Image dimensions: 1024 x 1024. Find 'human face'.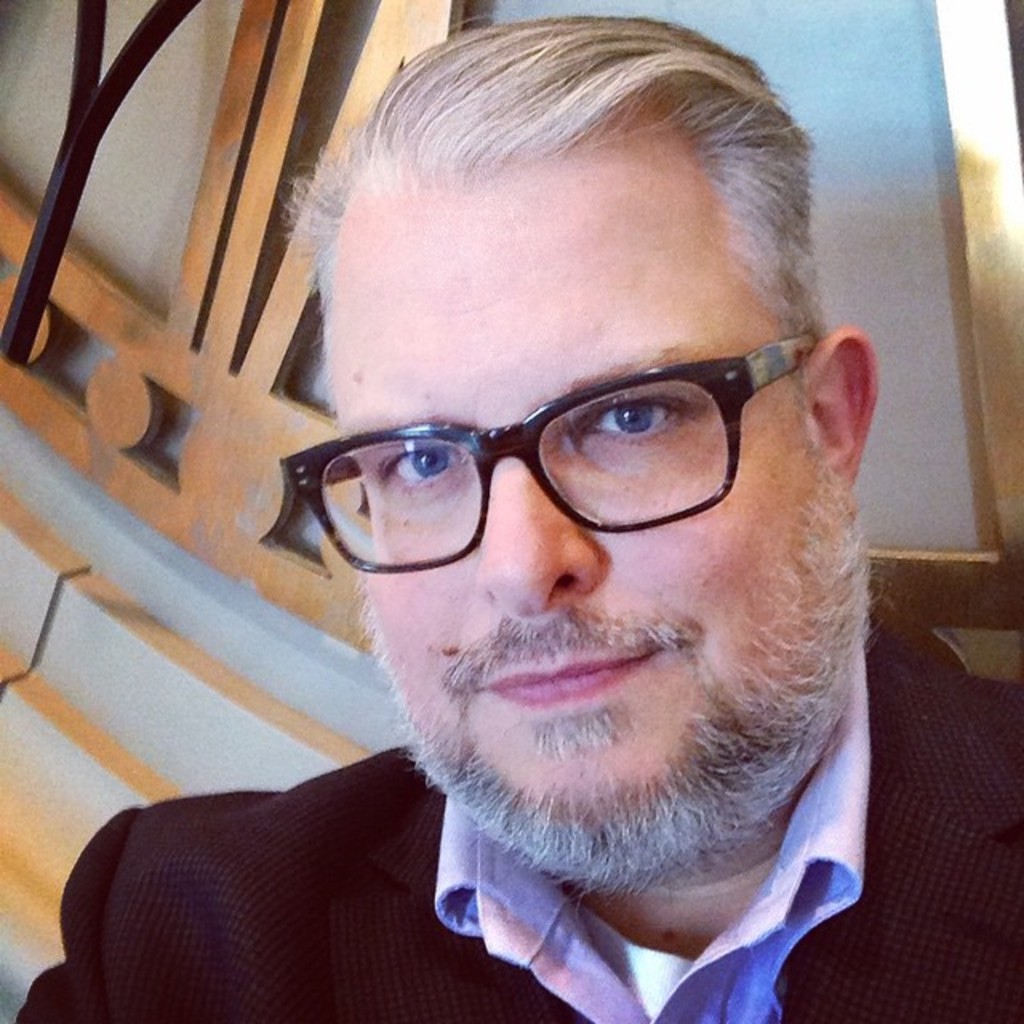
region(278, 170, 811, 867).
